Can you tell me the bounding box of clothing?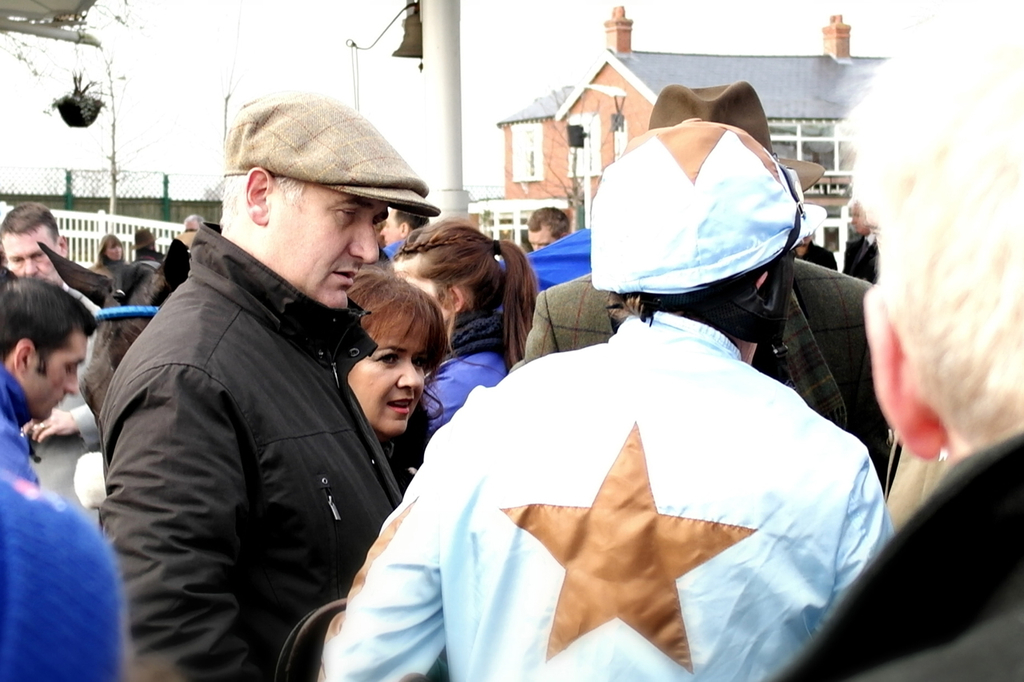
779:432:1023:681.
